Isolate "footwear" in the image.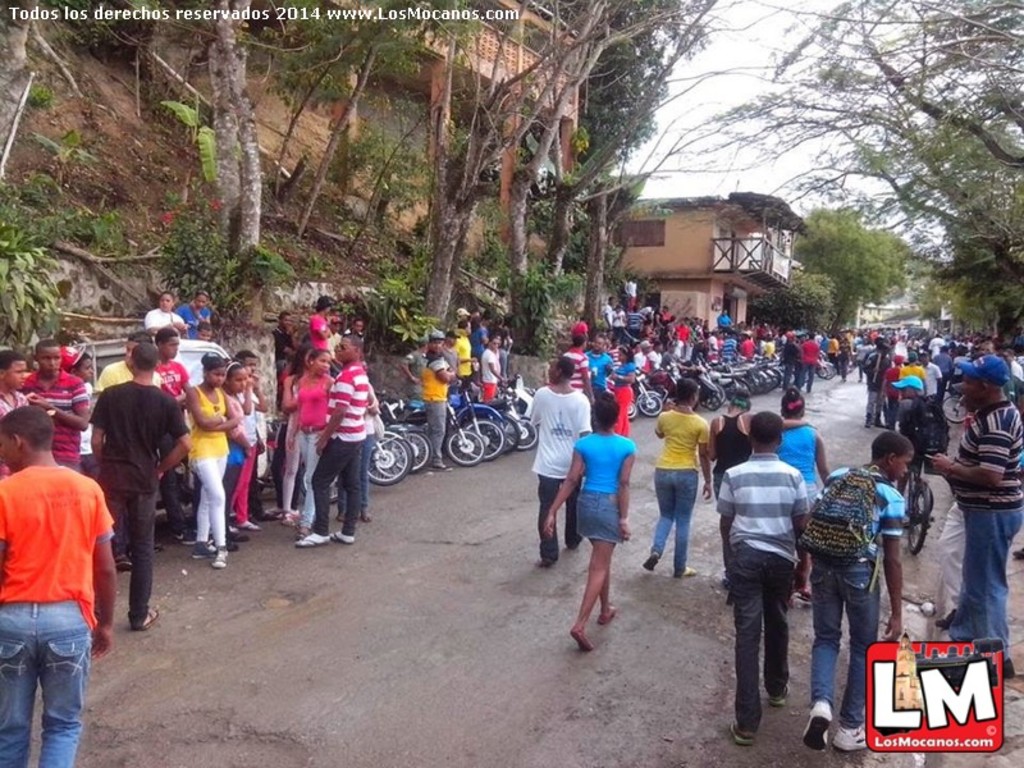
Isolated region: {"x1": 210, "y1": 549, "x2": 234, "y2": 571}.
